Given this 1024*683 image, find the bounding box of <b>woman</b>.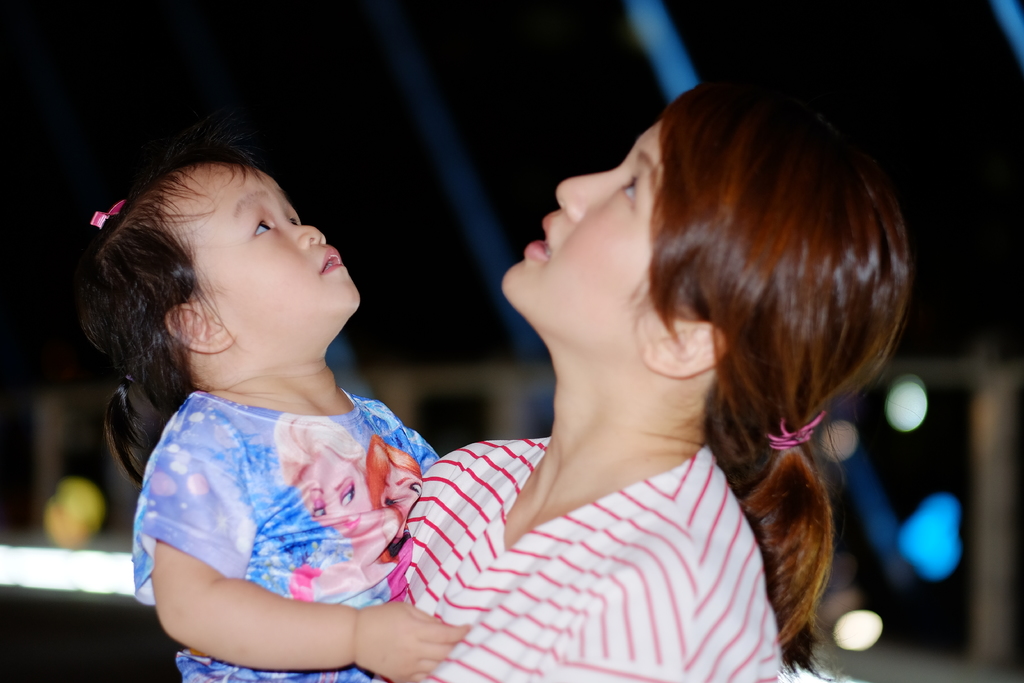
<bbox>272, 81, 890, 673</bbox>.
